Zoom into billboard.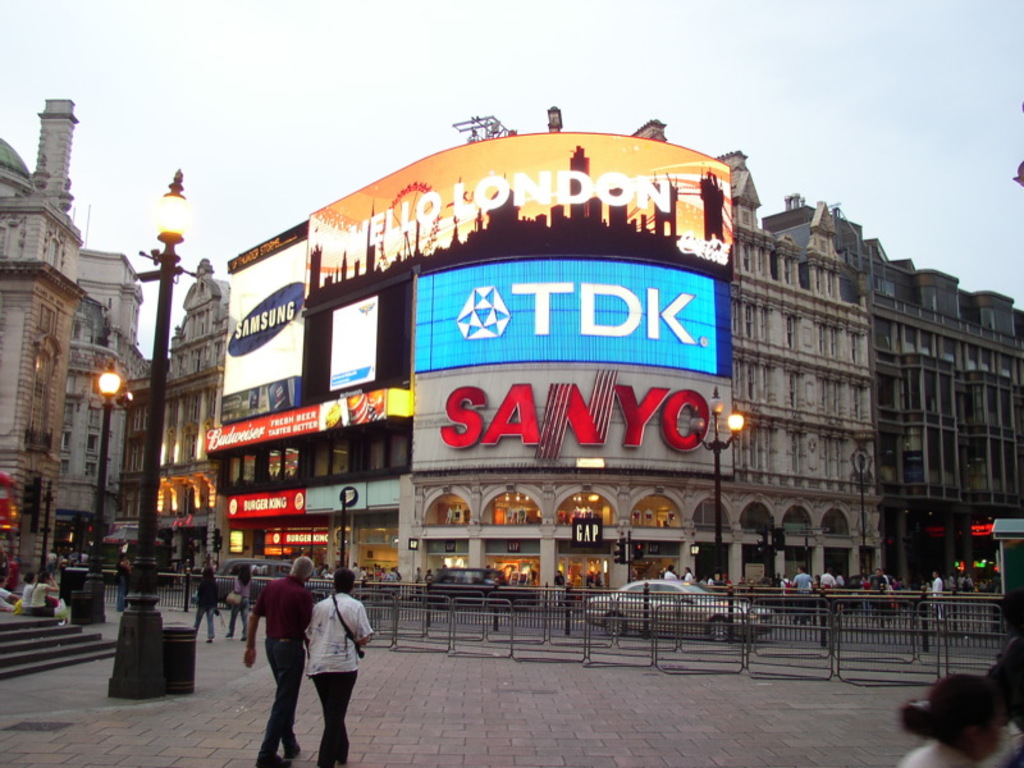
Zoom target: 224/224/378/420.
